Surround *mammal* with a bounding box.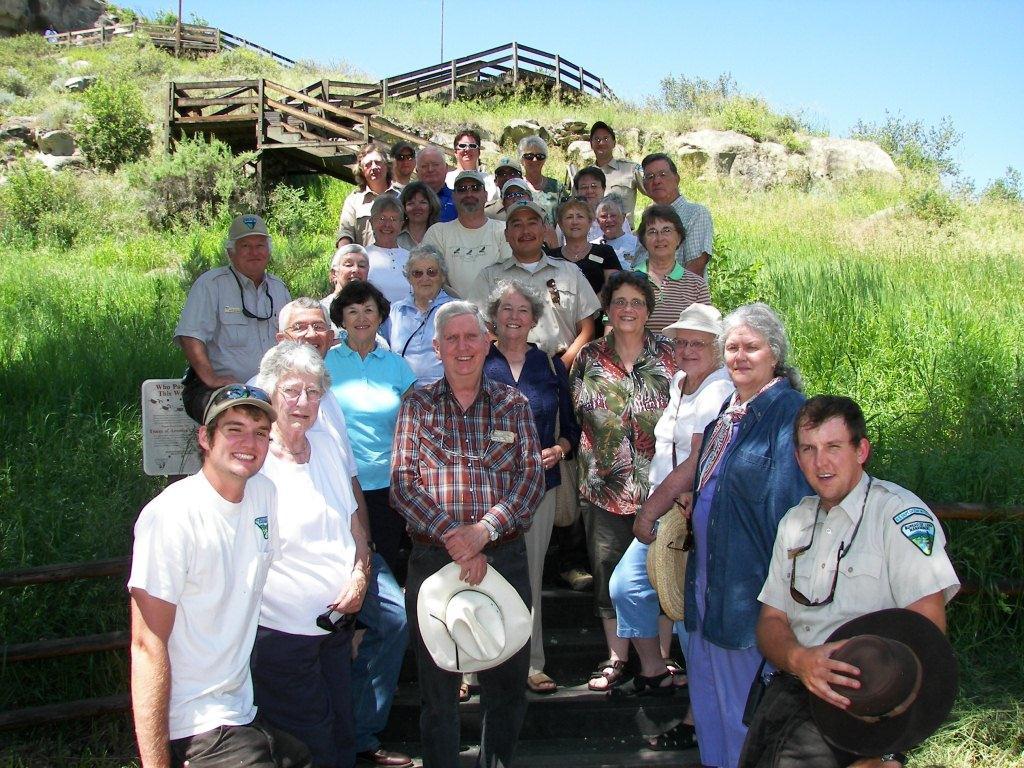
(362, 192, 425, 303).
